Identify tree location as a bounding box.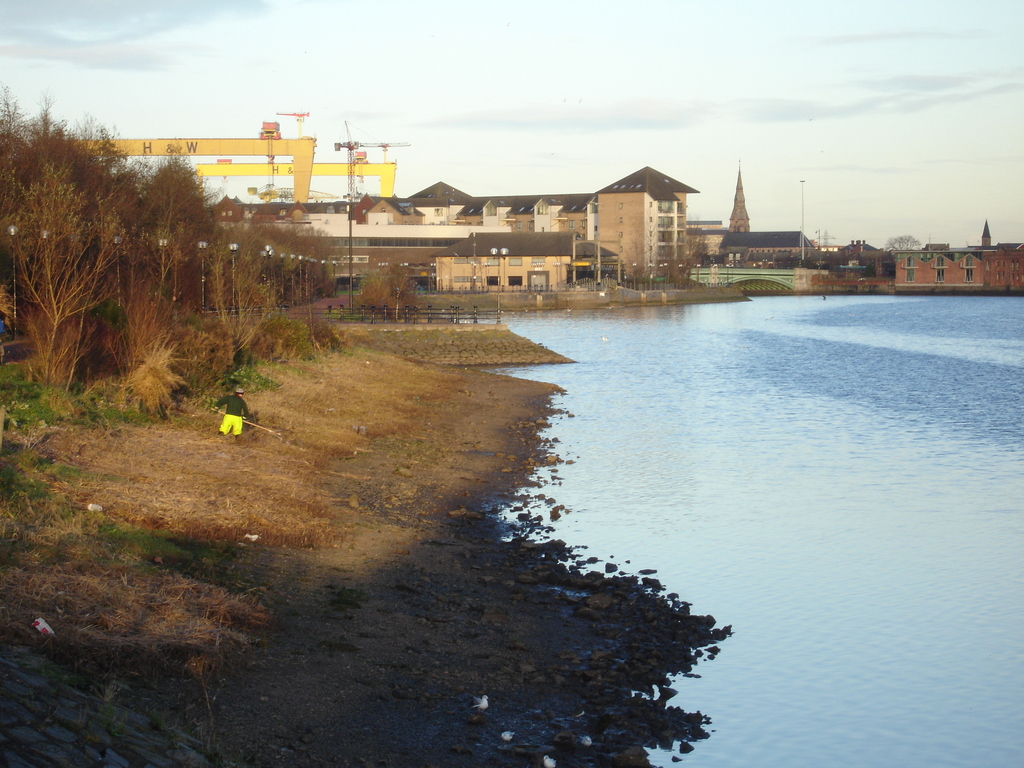
detection(181, 193, 334, 360).
